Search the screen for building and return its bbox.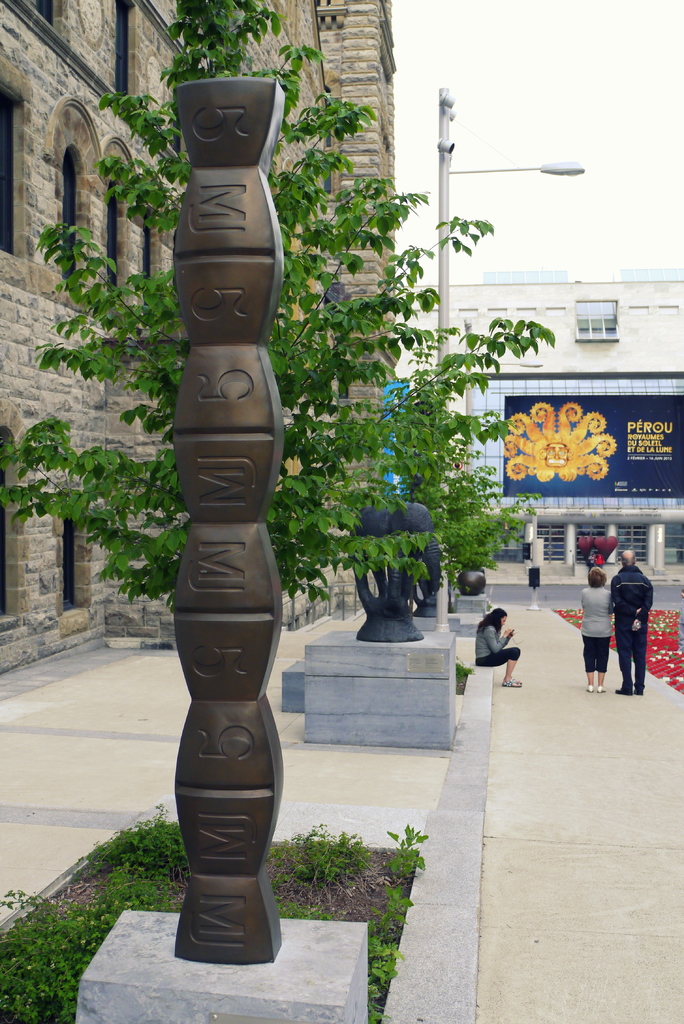
Found: 387/259/683/575.
